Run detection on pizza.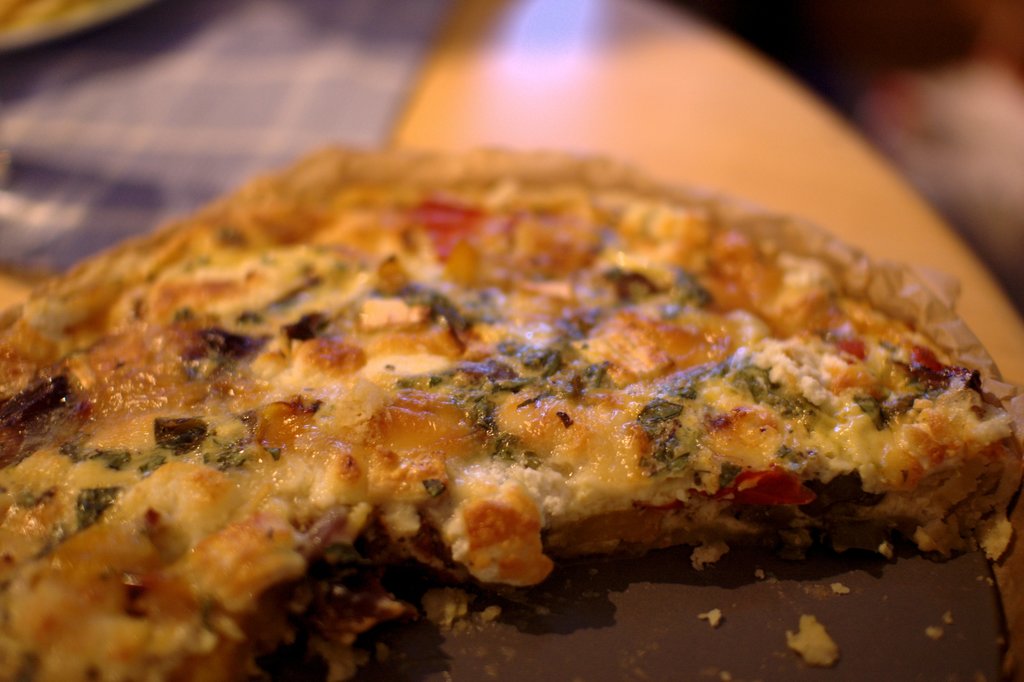
Result: rect(0, 118, 1023, 672).
